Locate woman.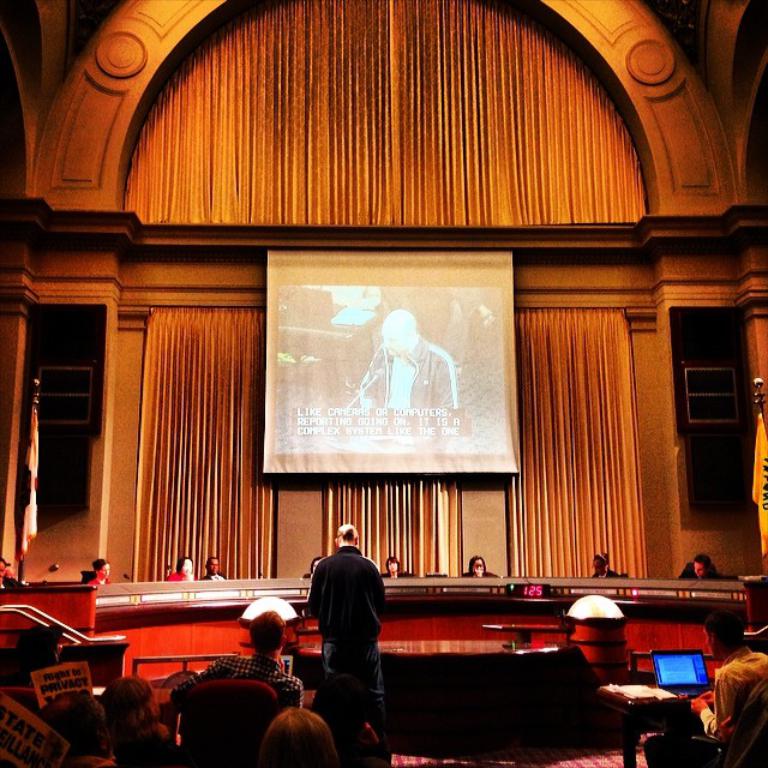
Bounding box: box(595, 553, 631, 592).
